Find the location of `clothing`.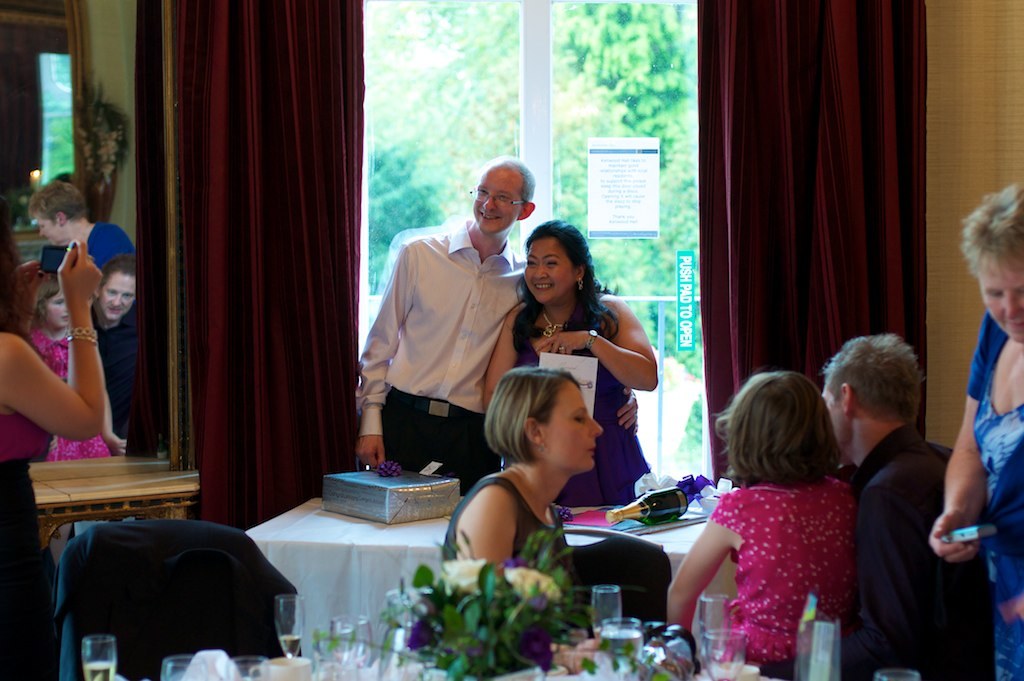
Location: box=[0, 409, 61, 680].
